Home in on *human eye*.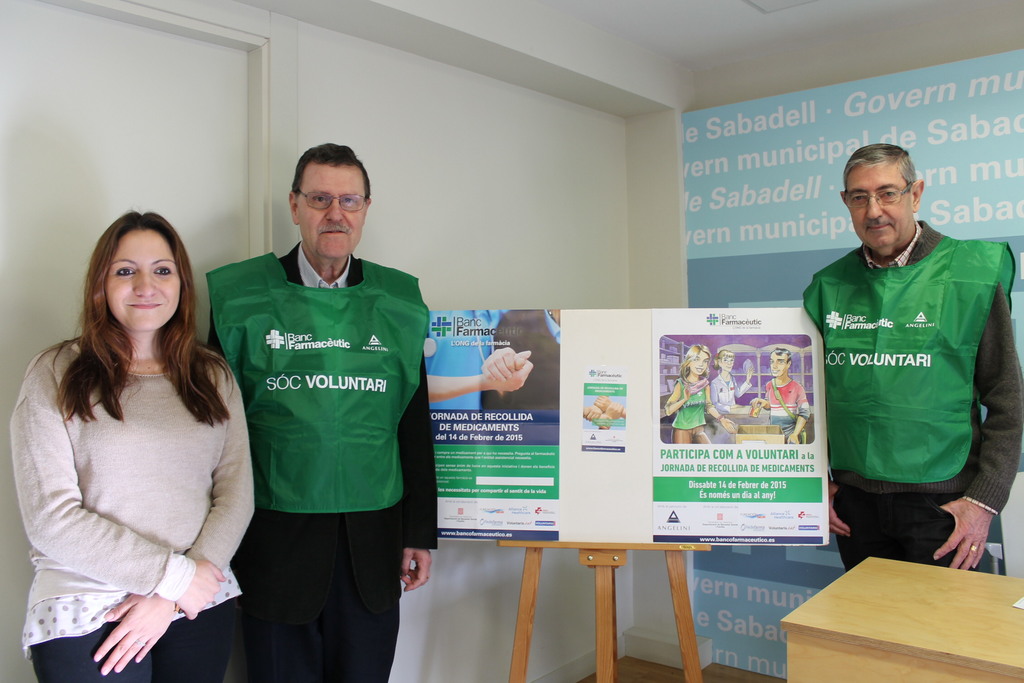
Homed in at box=[311, 193, 328, 204].
